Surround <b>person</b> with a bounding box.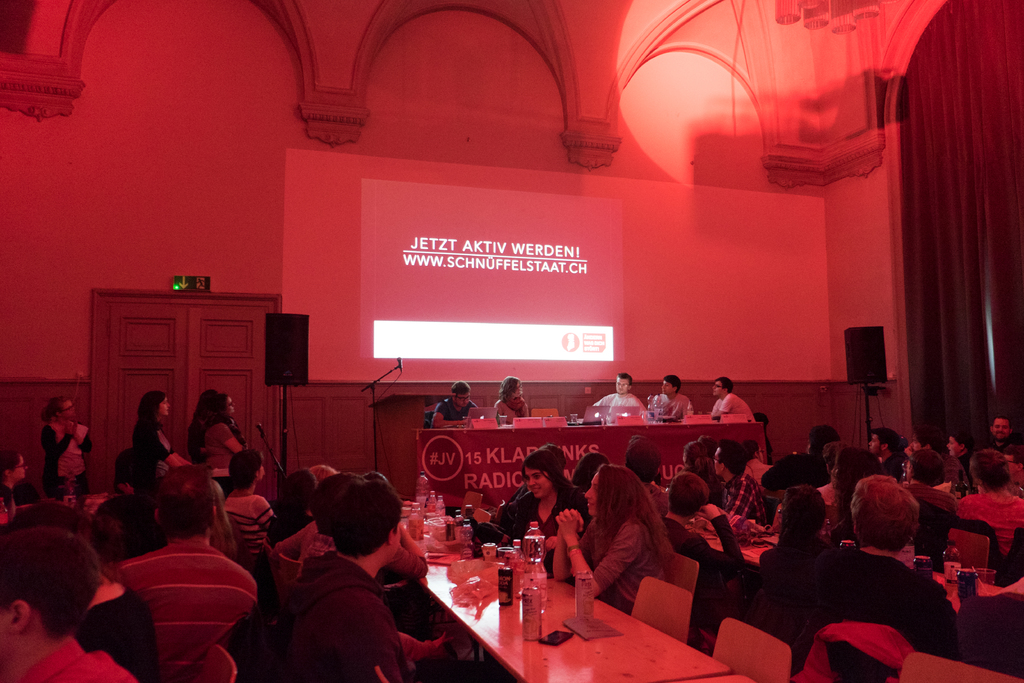
643 368 694 427.
